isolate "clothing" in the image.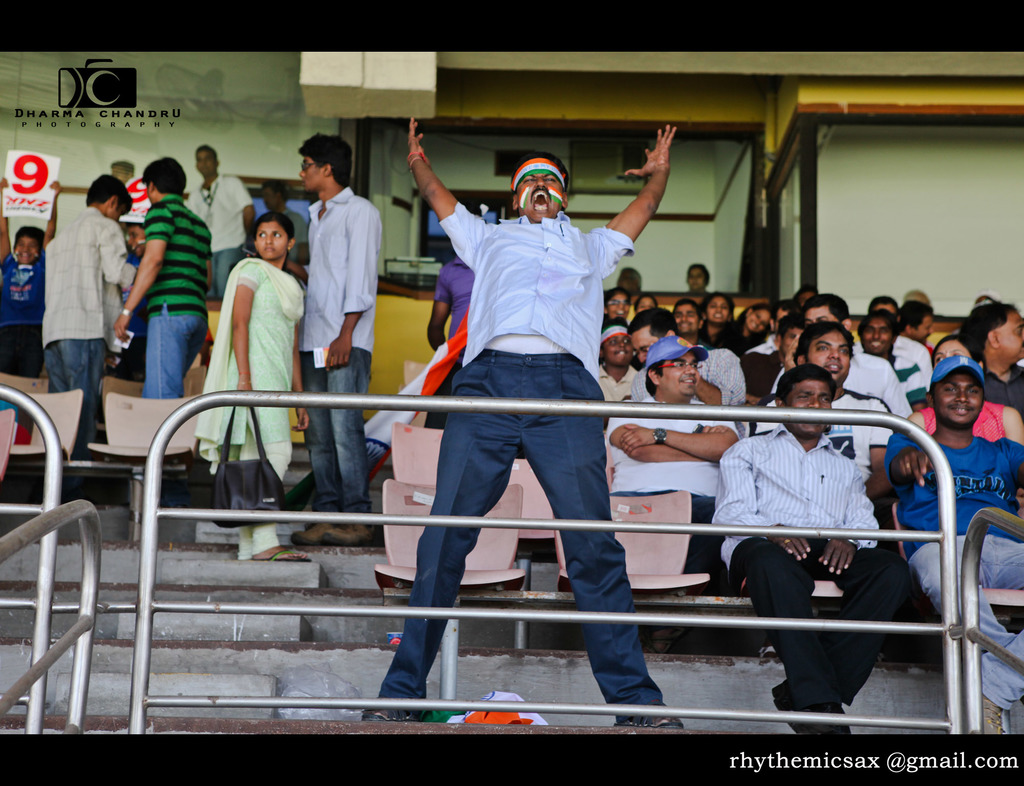
Isolated region: (921,398,1014,447).
